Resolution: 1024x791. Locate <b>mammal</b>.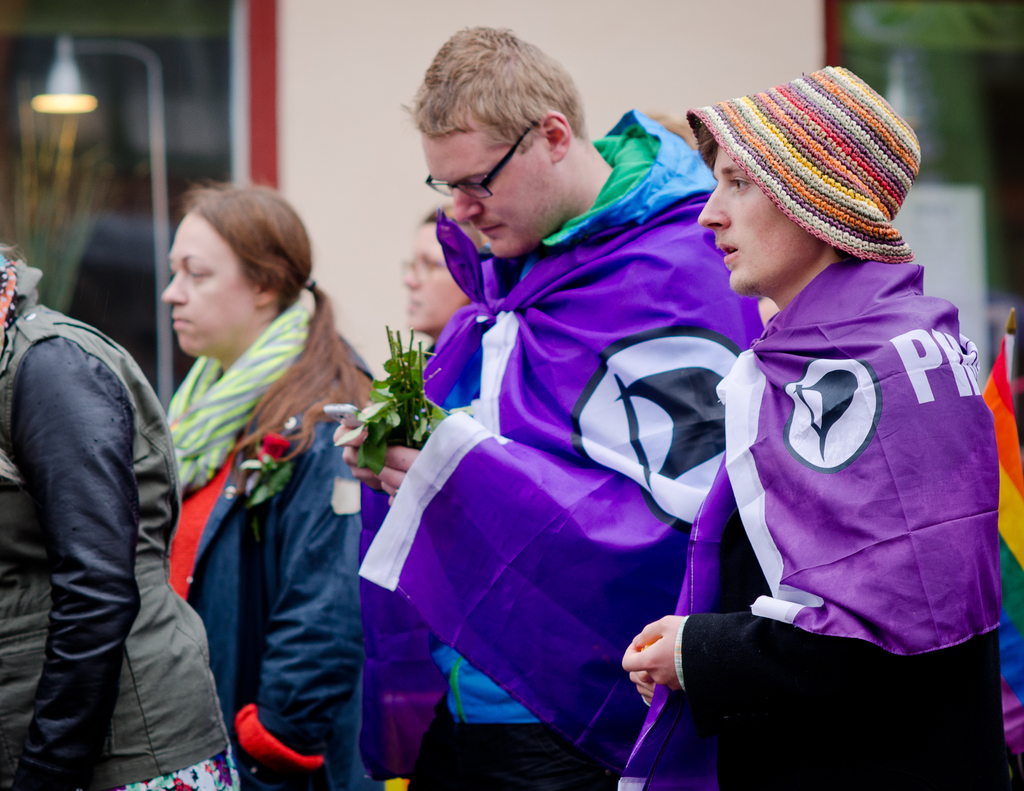
BBox(166, 178, 376, 790).
